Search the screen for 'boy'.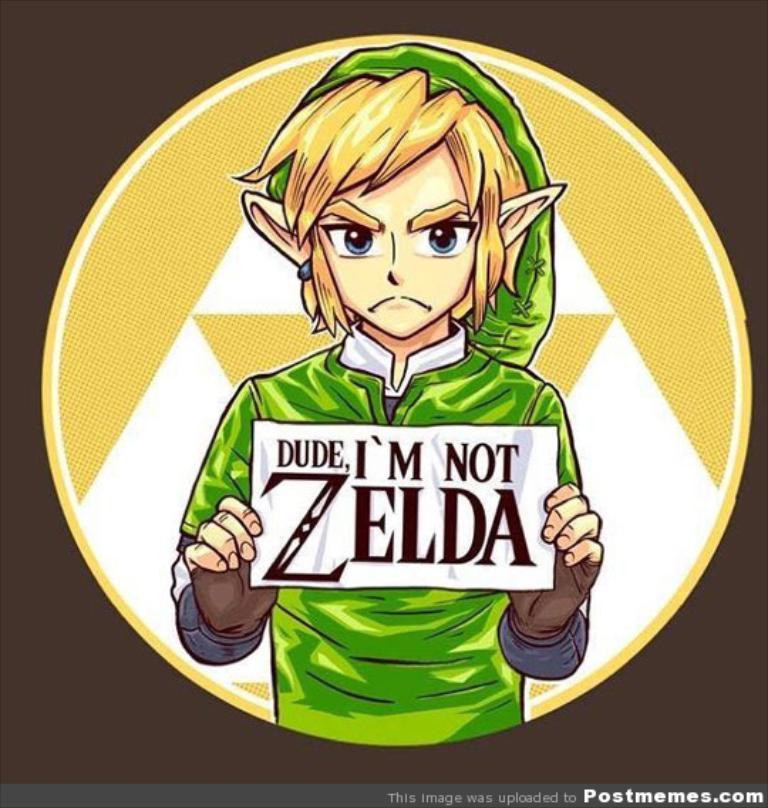
Found at region(152, 148, 617, 706).
